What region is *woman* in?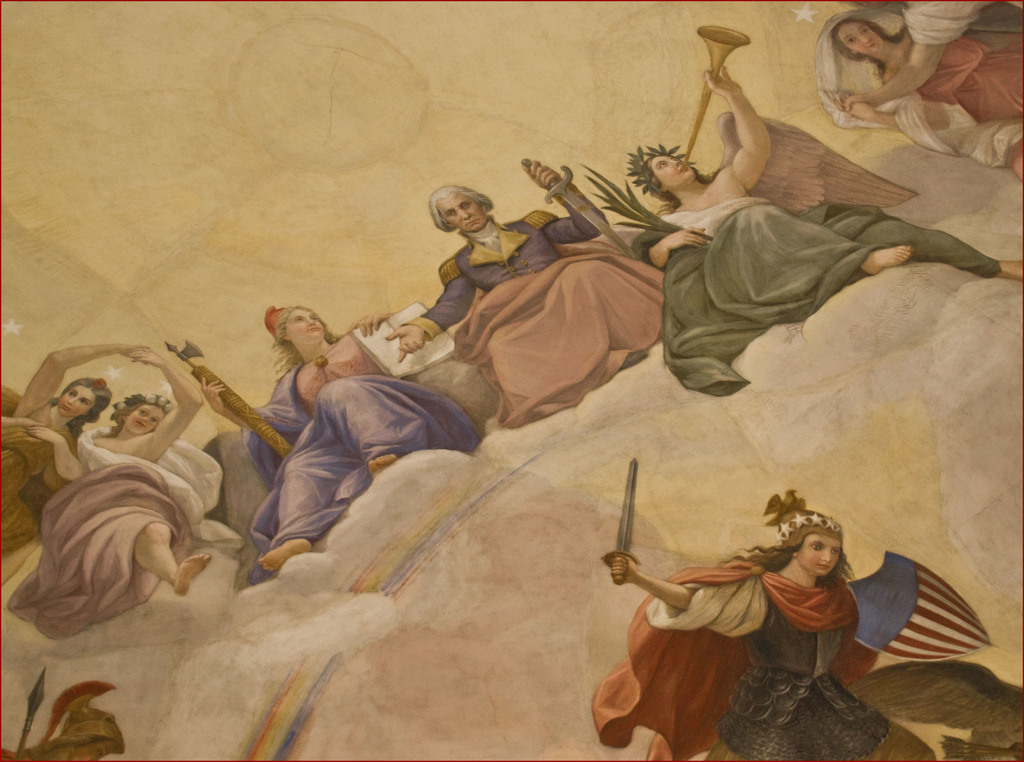
Rect(810, 3, 1023, 181).
